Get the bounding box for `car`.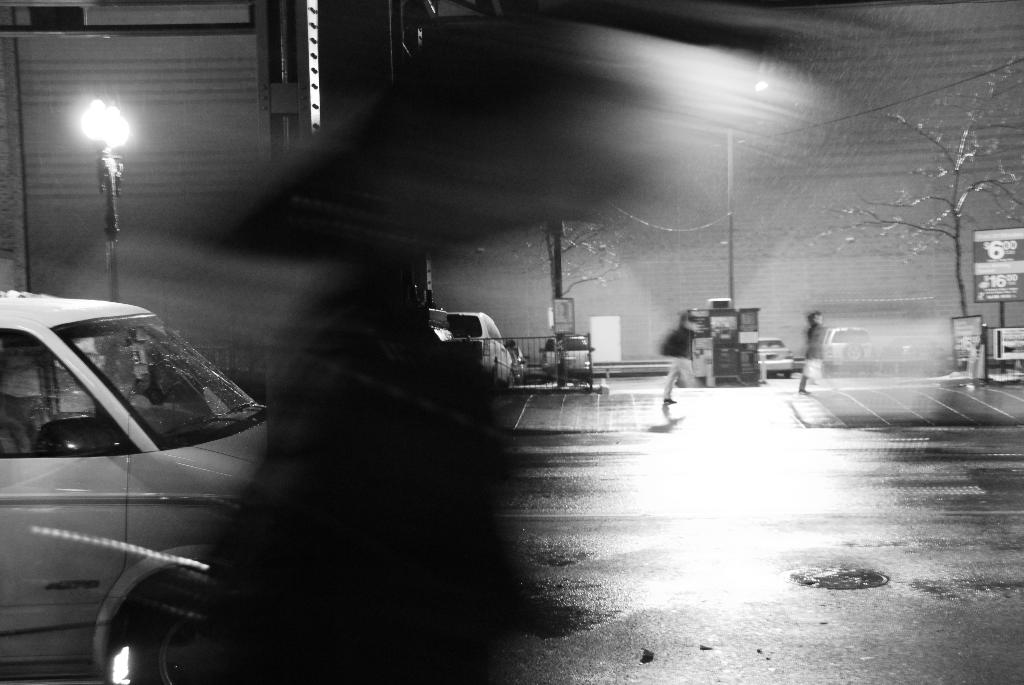
x1=536 y1=334 x2=591 y2=376.
